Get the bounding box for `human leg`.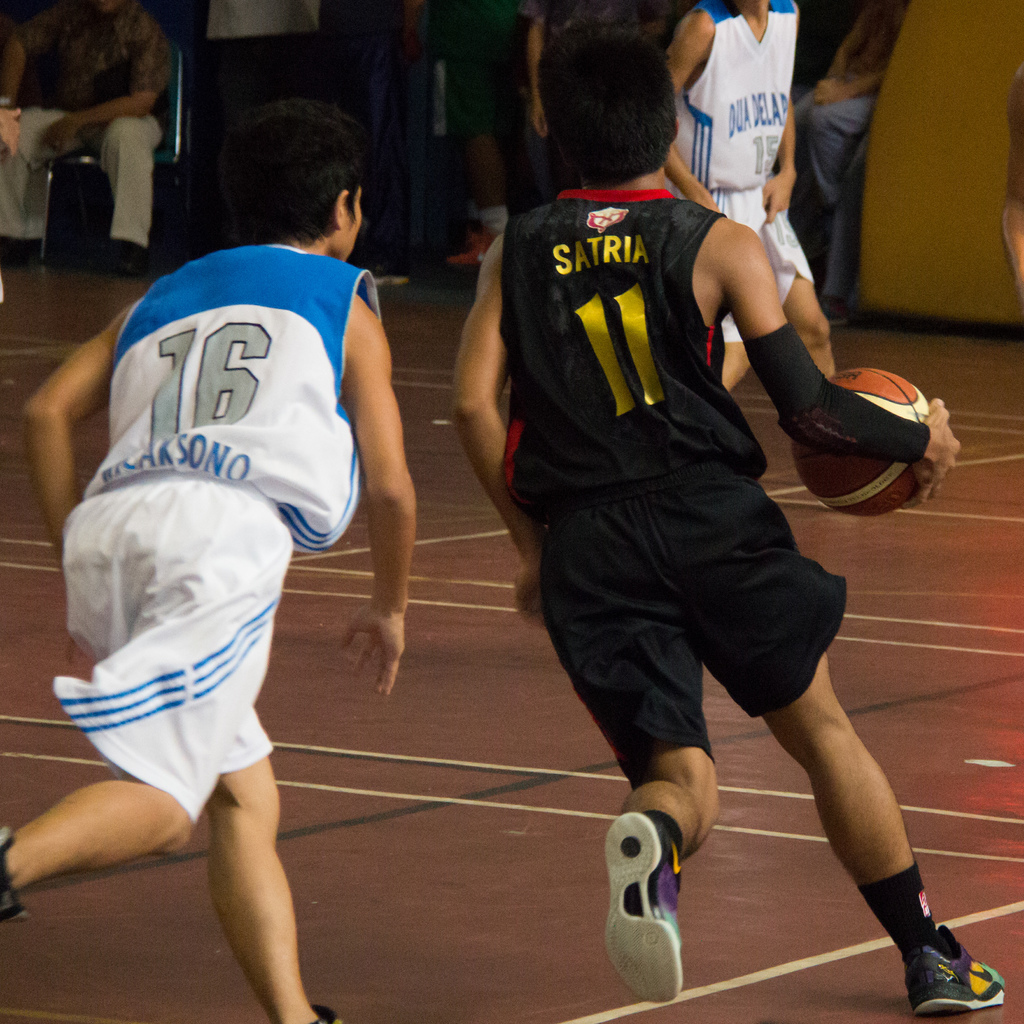
locate(450, 29, 520, 273).
